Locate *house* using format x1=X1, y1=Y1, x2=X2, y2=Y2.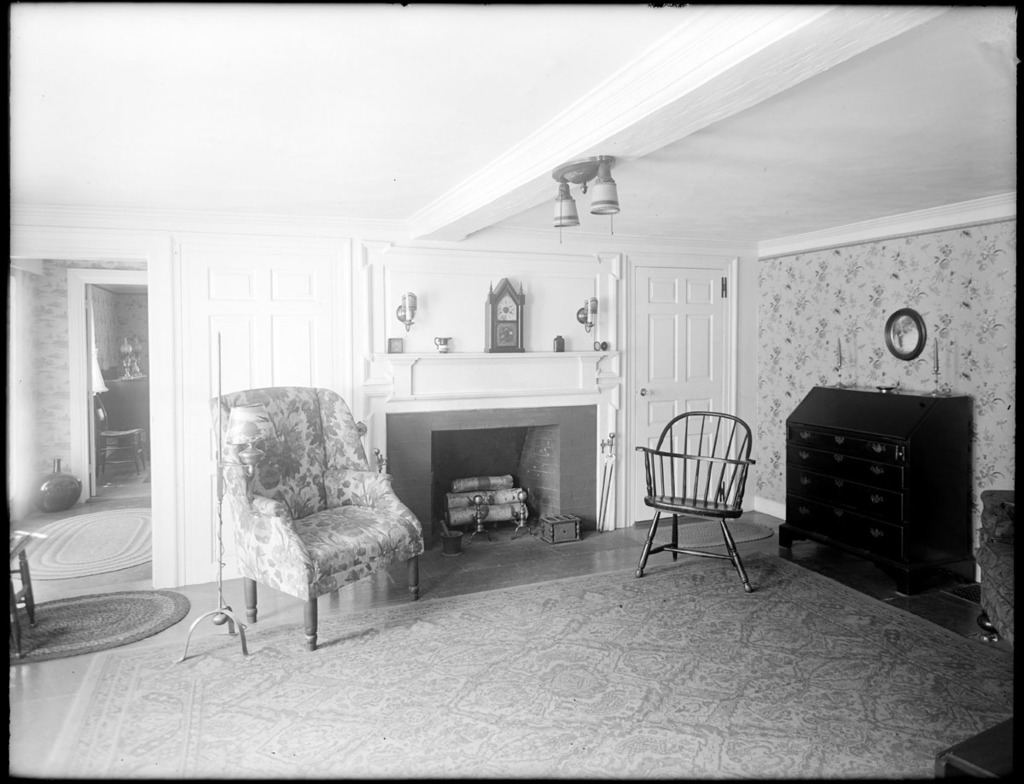
x1=8, y1=4, x2=1016, y2=777.
